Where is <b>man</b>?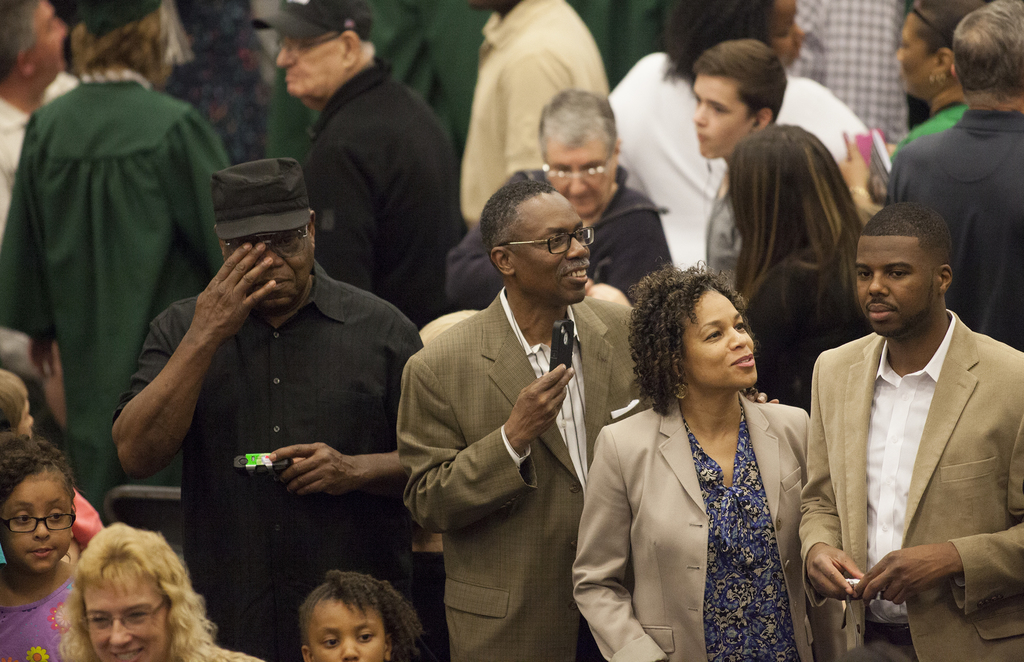
[x1=447, y1=85, x2=675, y2=310].
